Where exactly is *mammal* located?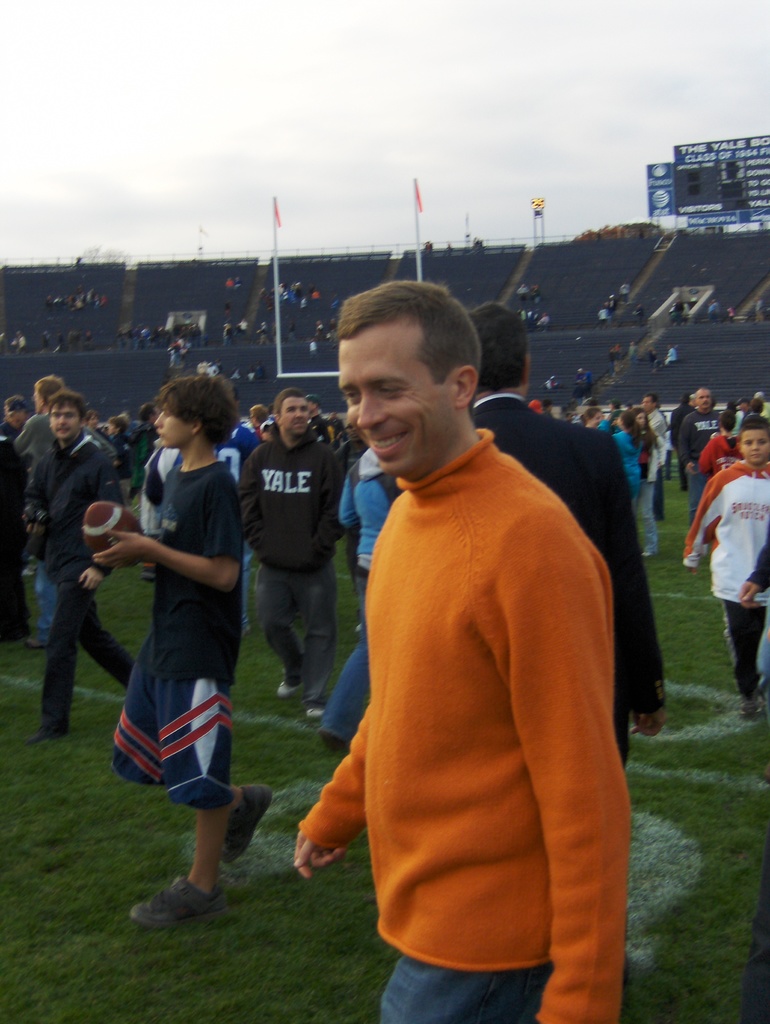
Its bounding box is select_region(561, 412, 570, 421).
